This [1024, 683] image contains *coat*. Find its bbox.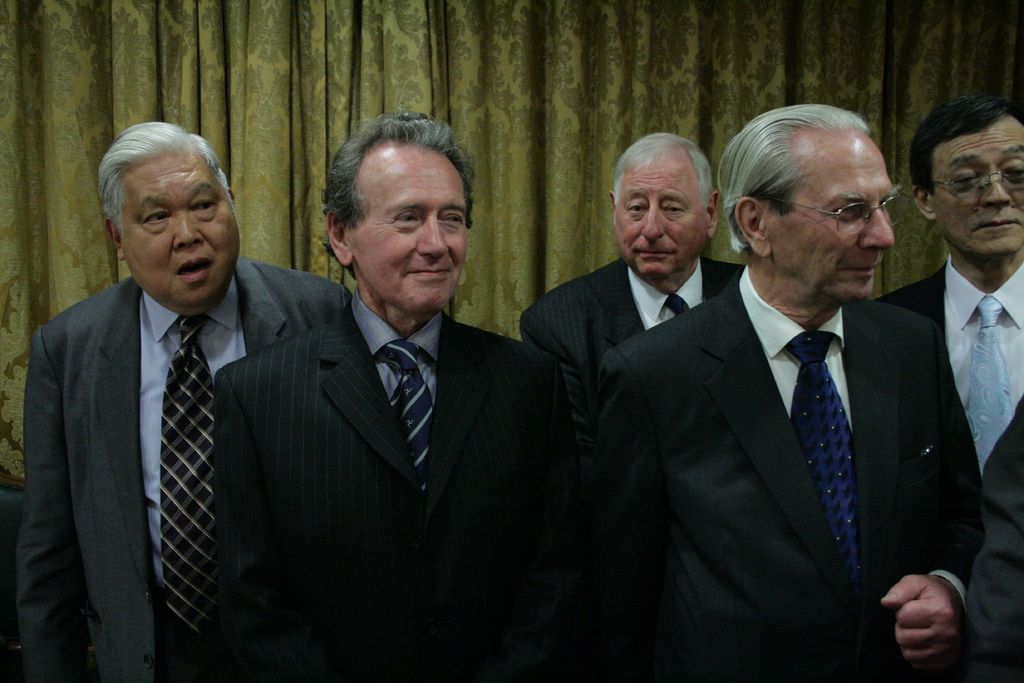
514, 242, 746, 375.
